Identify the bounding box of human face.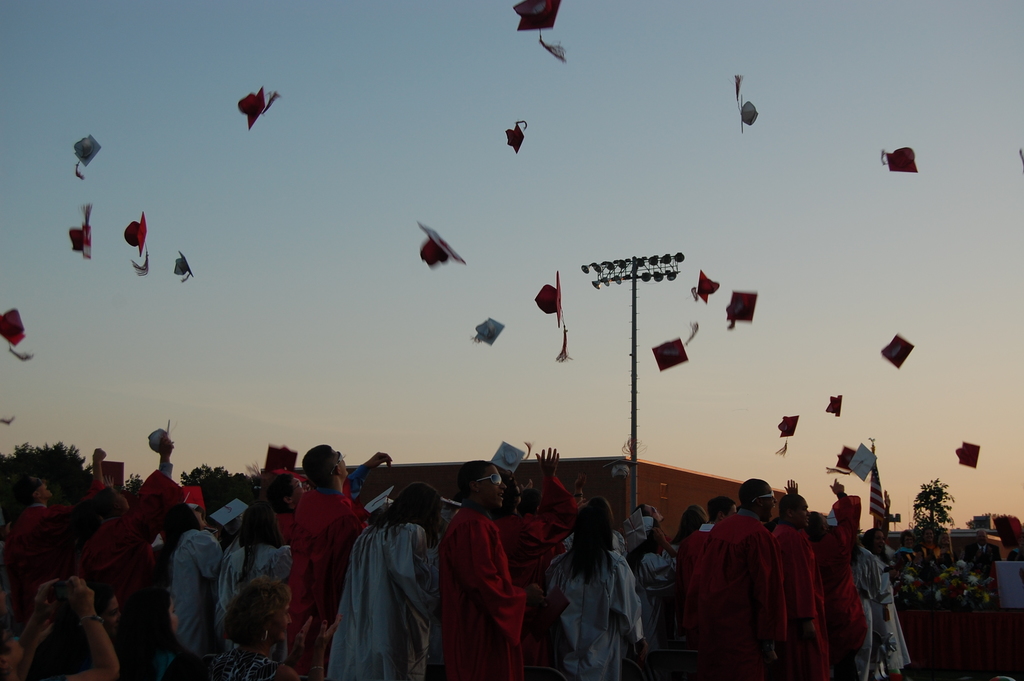
{"left": 335, "top": 452, "right": 346, "bottom": 476}.
